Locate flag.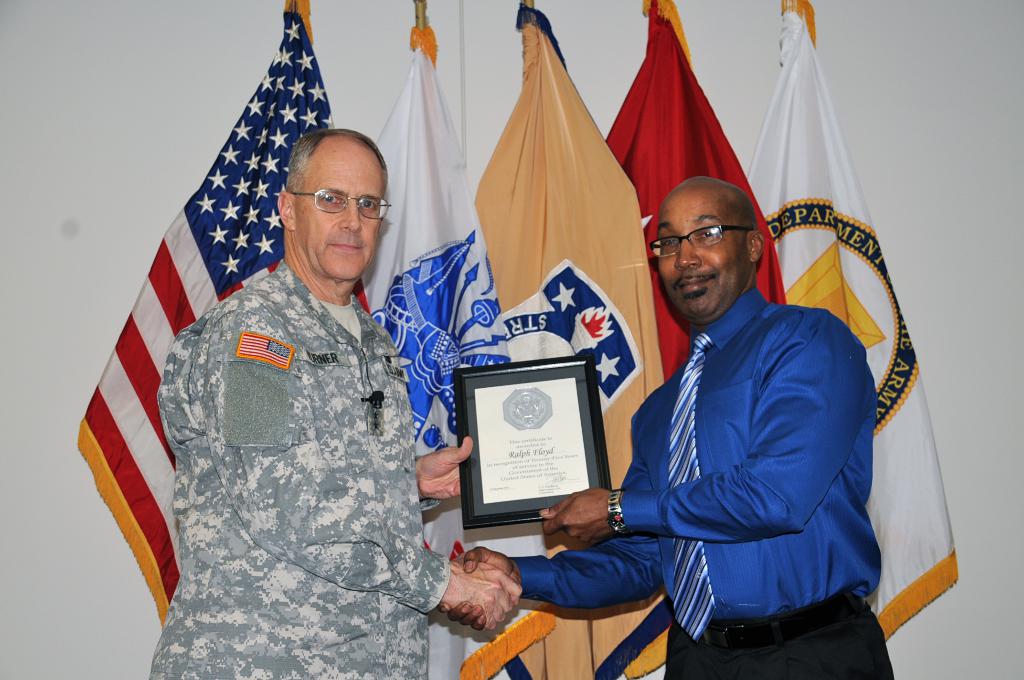
Bounding box: (474,0,684,676).
